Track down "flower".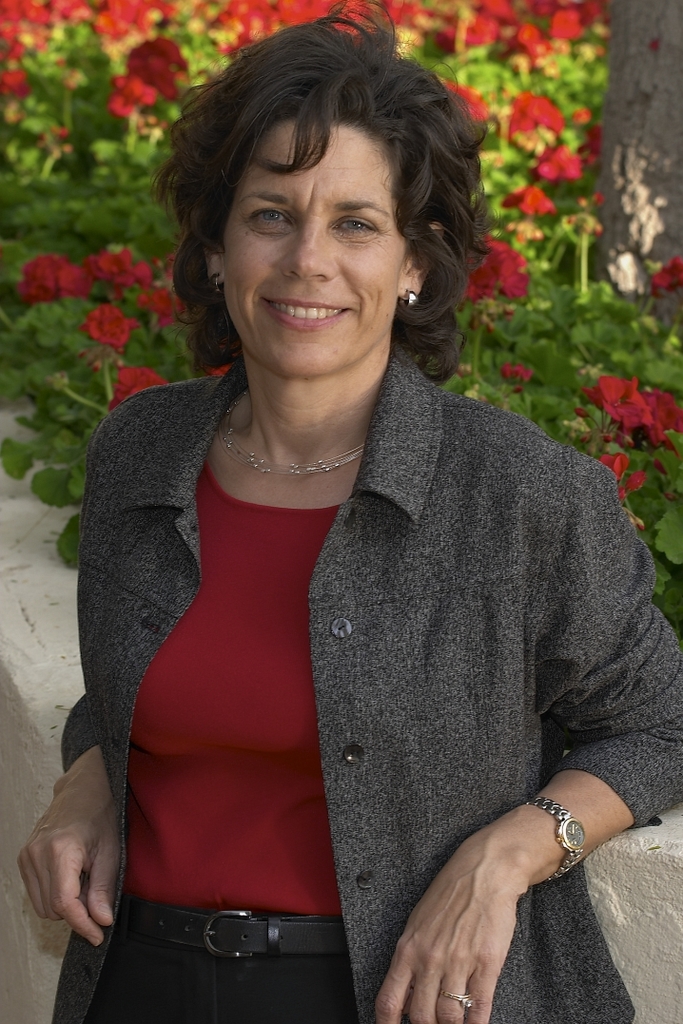
Tracked to [589, 450, 647, 501].
